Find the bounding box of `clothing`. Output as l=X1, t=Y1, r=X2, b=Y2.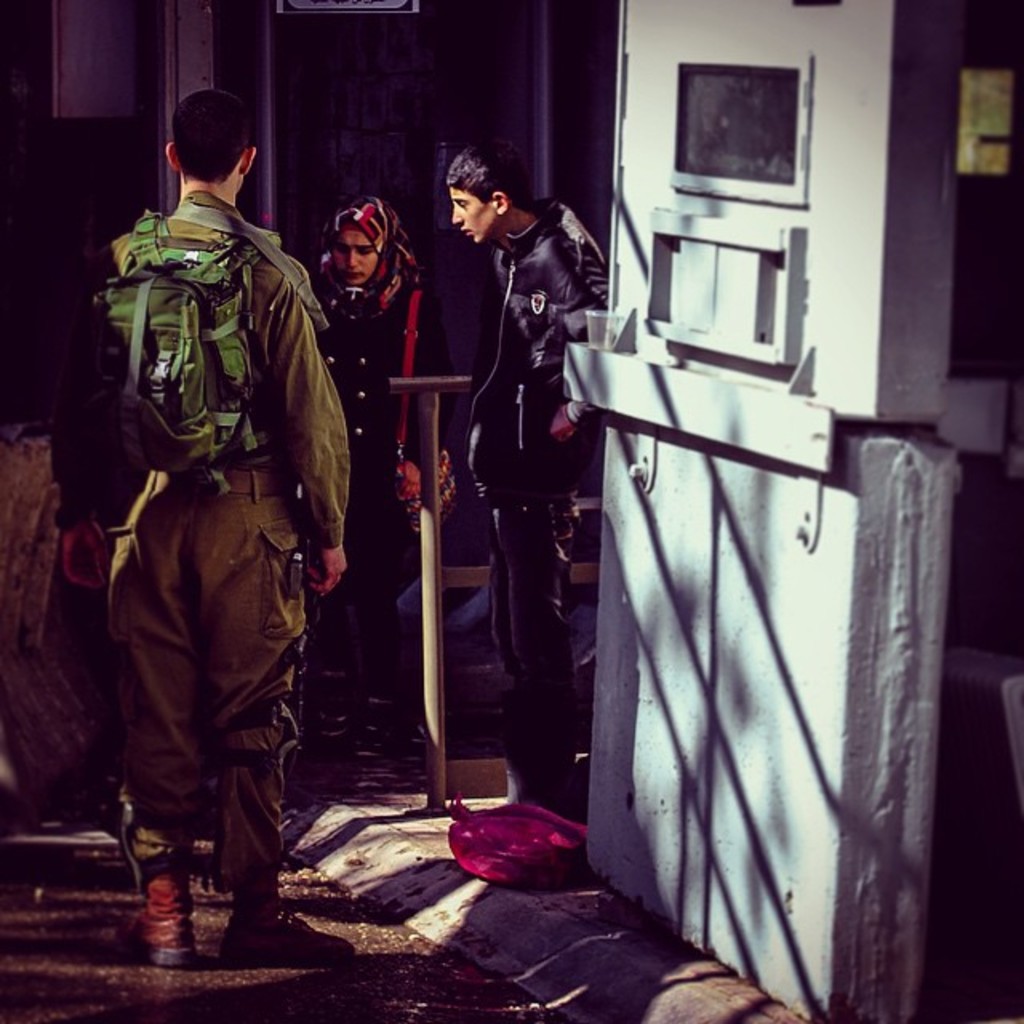
l=310, t=256, r=438, b=662.
